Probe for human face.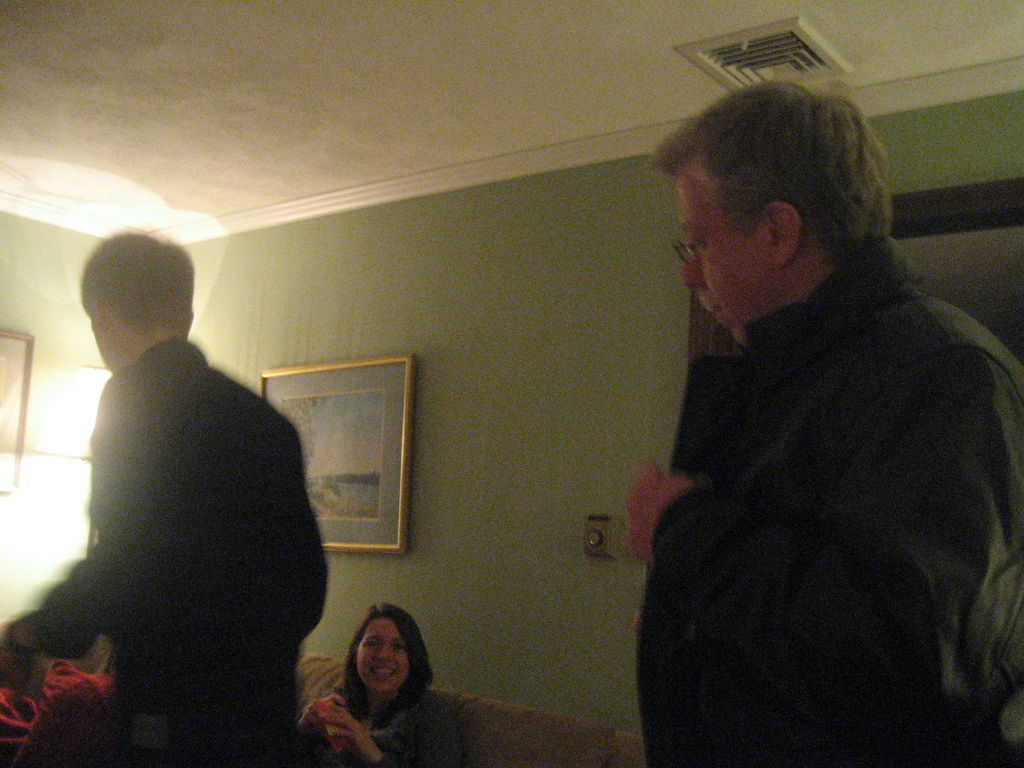
Probe result: (356,614,411,684).
